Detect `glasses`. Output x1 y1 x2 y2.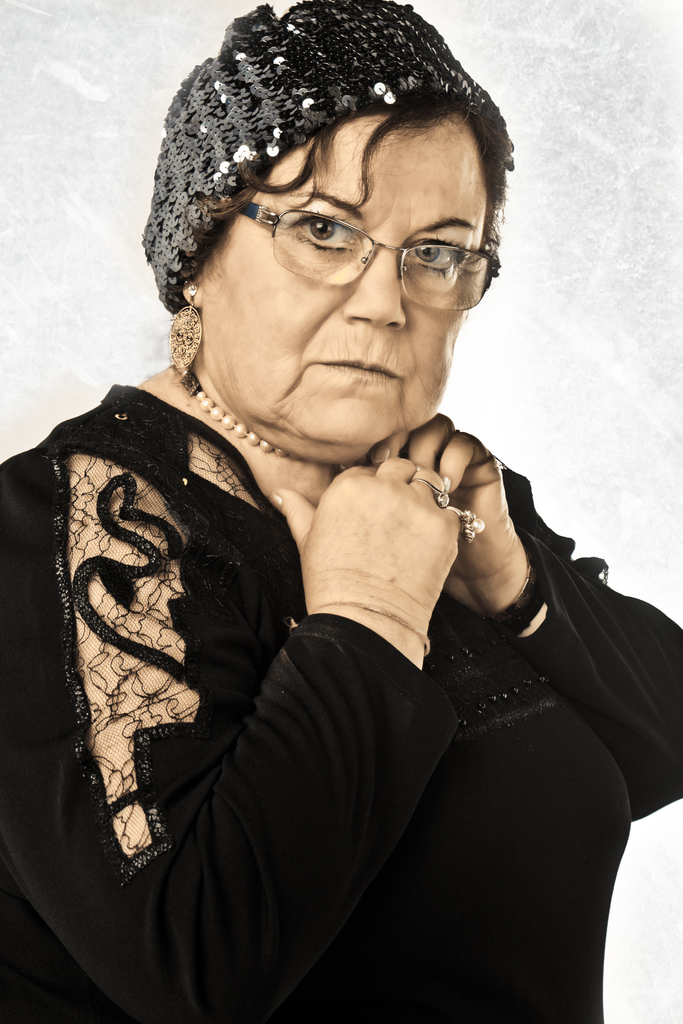
221 182 504 285.
